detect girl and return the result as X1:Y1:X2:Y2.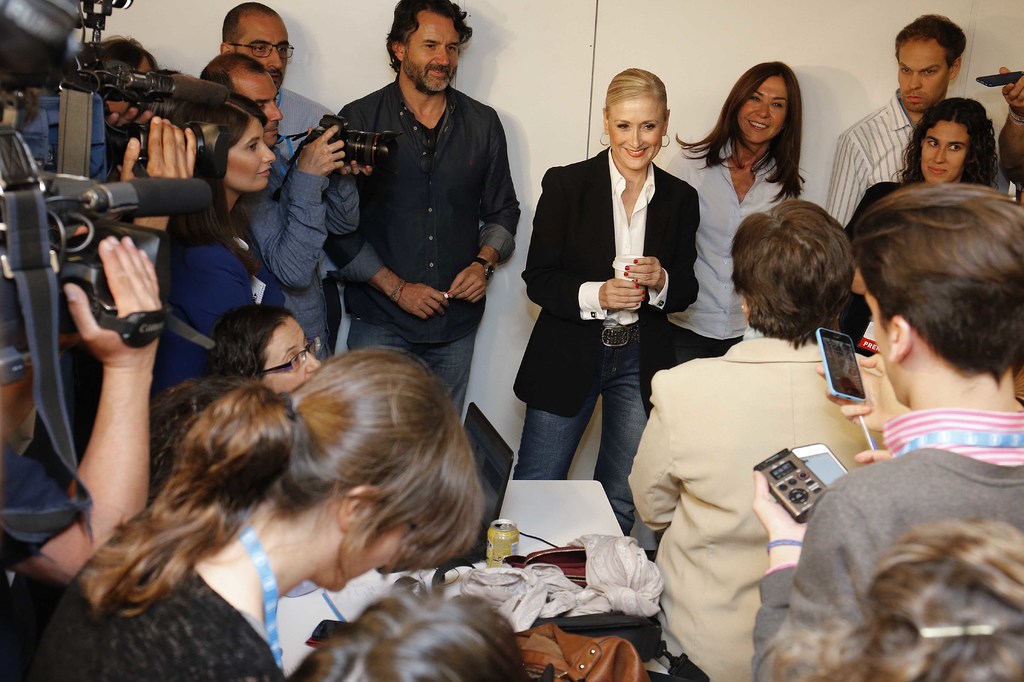
13:339:494:678.
